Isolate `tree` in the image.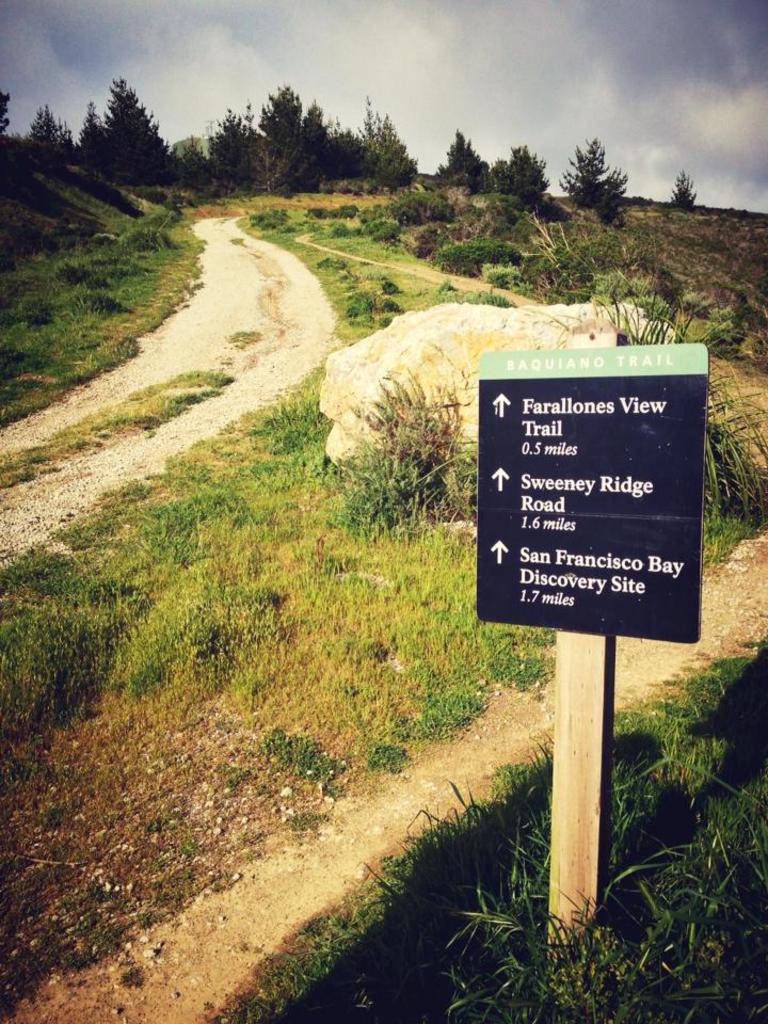
Isolated region: region(160, 77, 425, 189).
